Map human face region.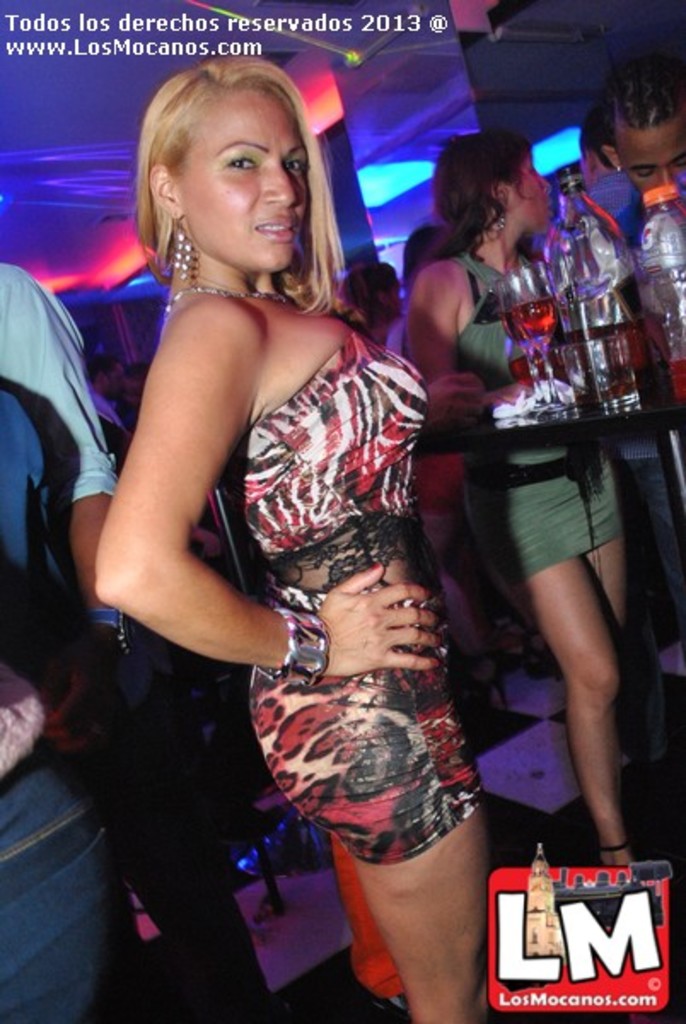
Mapped to box(611, 125, 684, 188).
